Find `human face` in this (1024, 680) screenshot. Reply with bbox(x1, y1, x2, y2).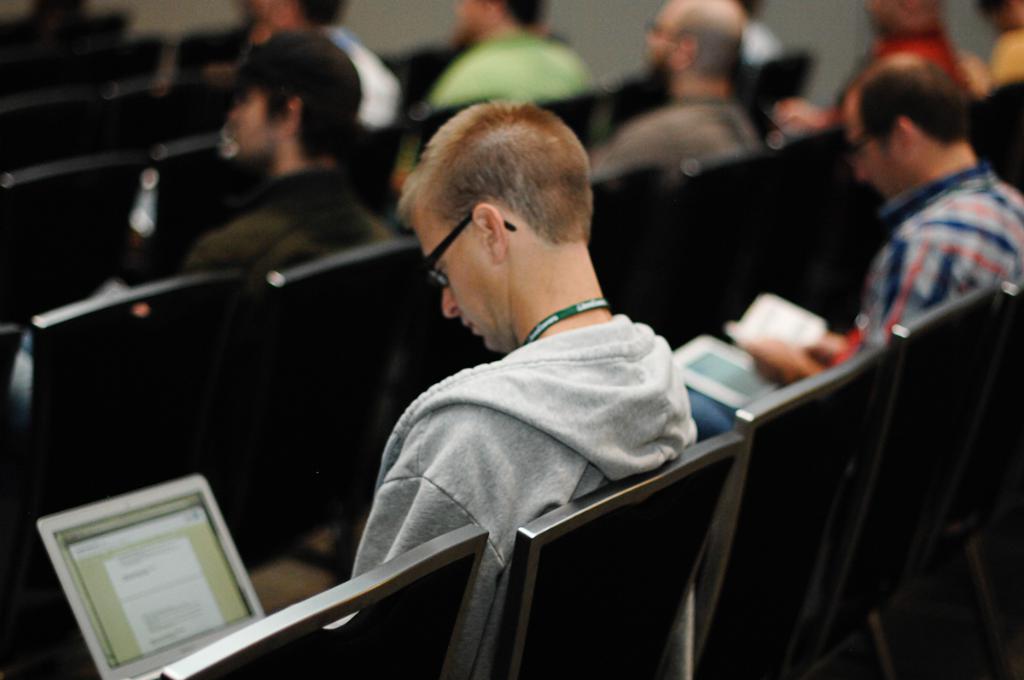
bbox(835, 102, 900, 205).
